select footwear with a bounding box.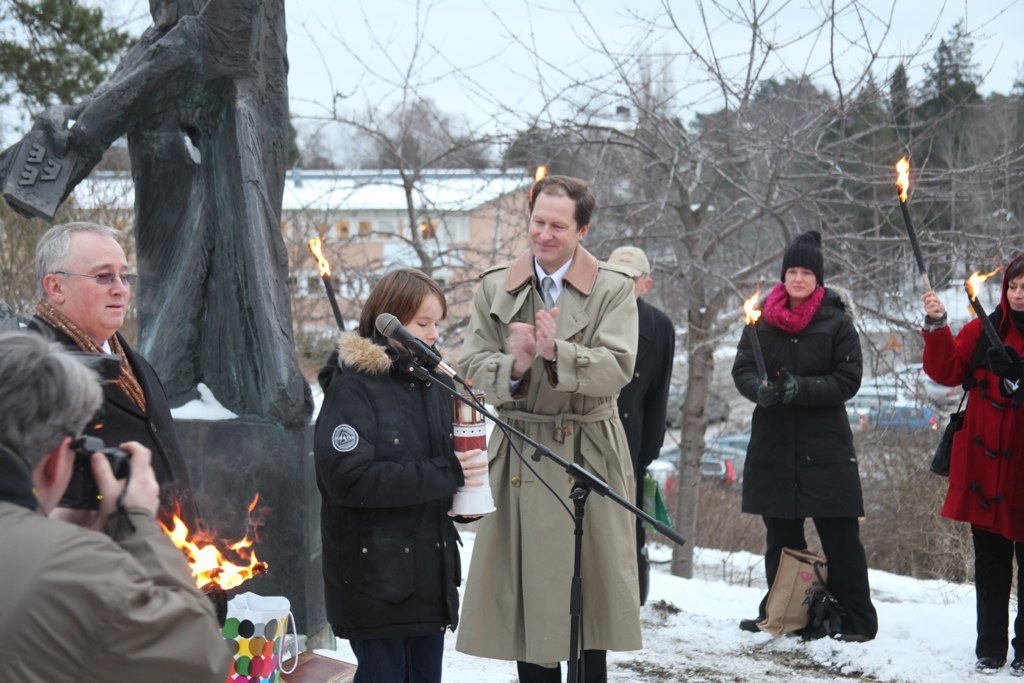
<bbox>1014, 659, 1023, 676</bbox>.
